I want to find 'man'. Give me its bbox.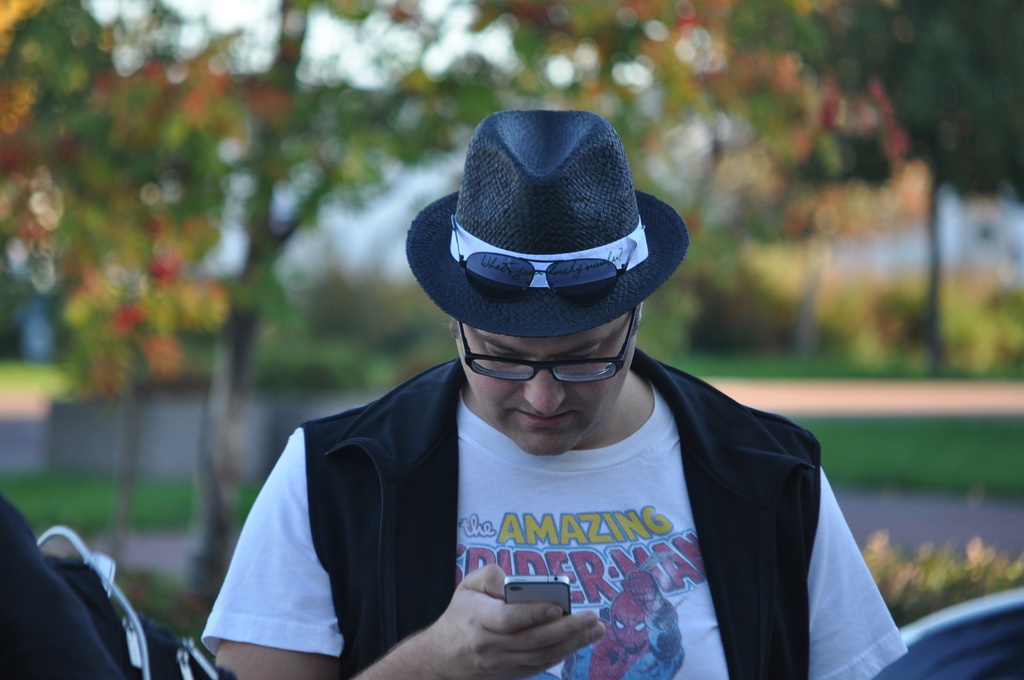
{"left": 157, "top": 110, "right": 908, "bottom": 671}.
